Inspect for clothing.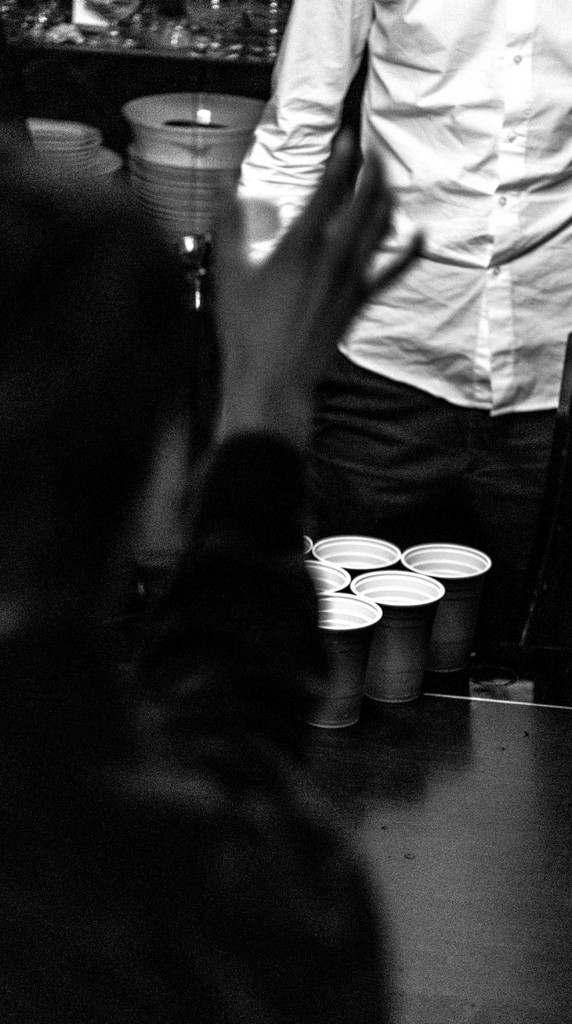
Inspection: <box>228,0,571,686</box>.
